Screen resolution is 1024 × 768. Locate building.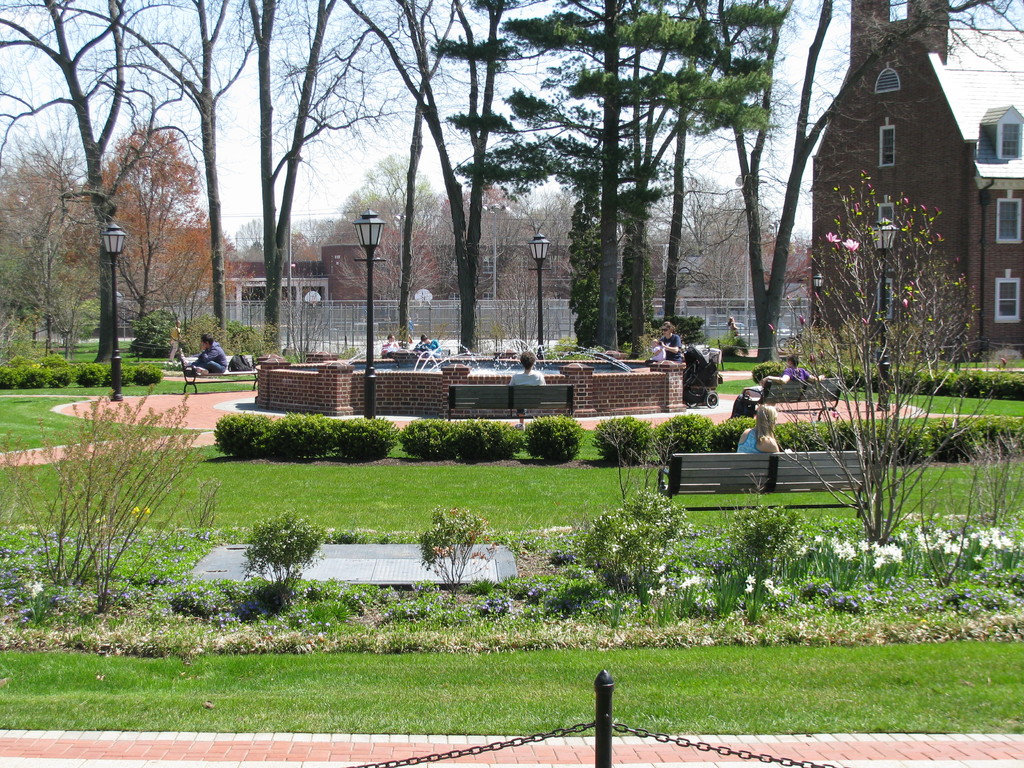
[809,0,1023,371].
